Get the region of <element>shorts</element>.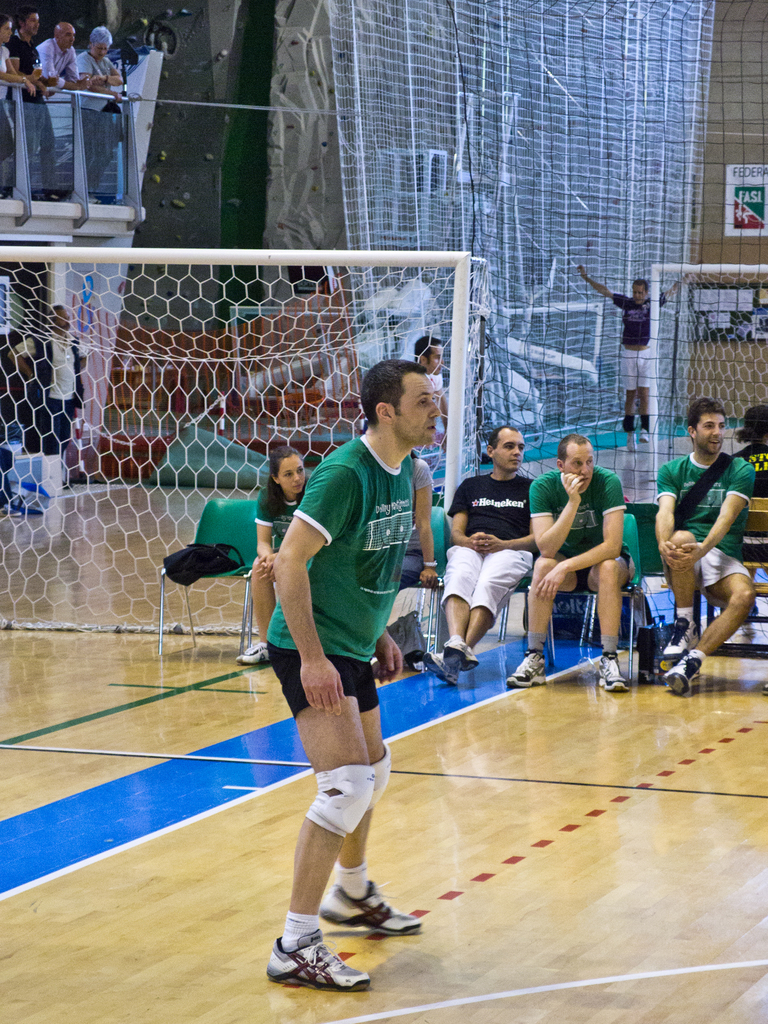
270/643/380/723.
